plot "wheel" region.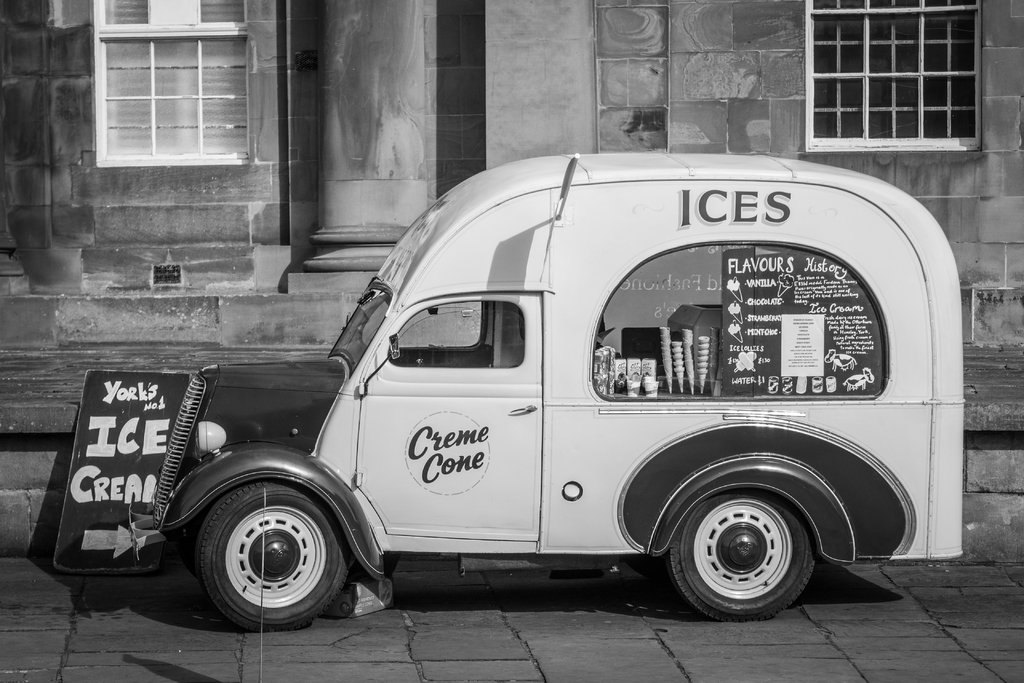
Plotted at bbox=[664, 484, 819, 623].
